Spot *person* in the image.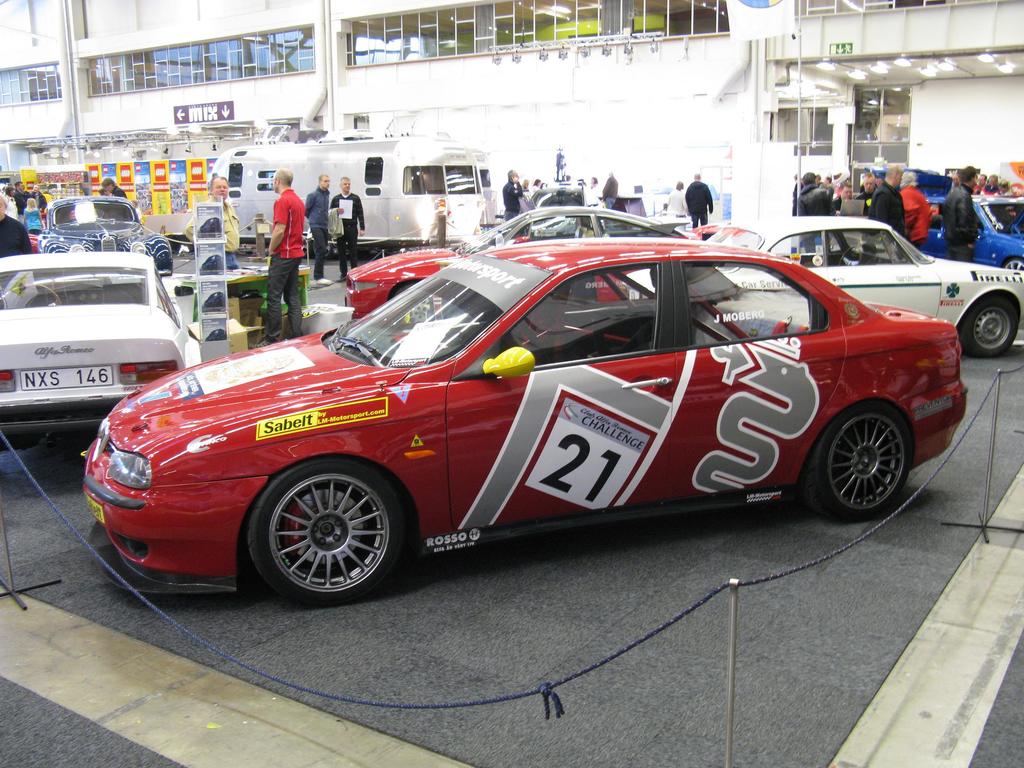
*person* found at [3, 188, 17, 217].
